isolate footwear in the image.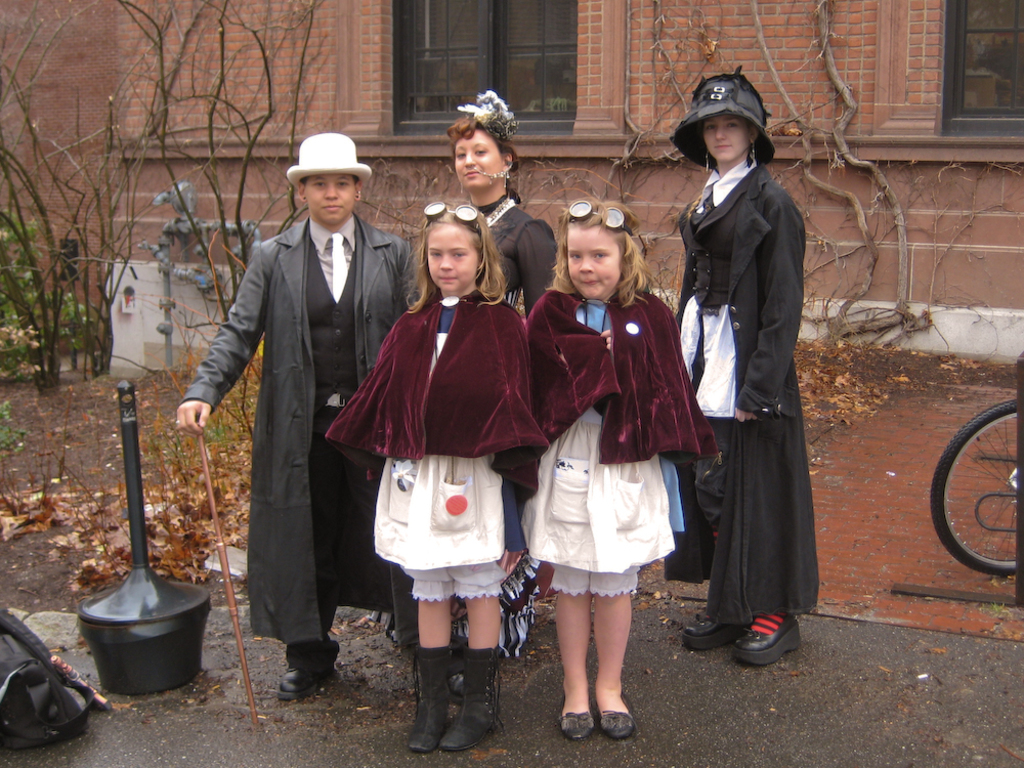
Isolated region: (left=438, top=645, right=504, bottom=748).
